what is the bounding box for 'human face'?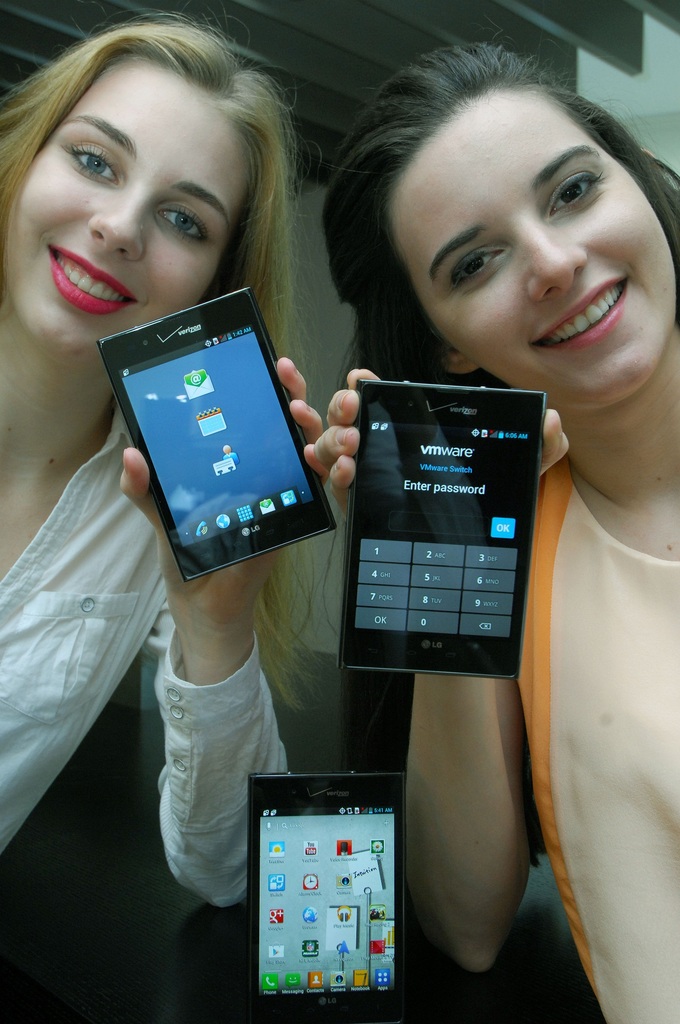
4, 85, 250, 358.
